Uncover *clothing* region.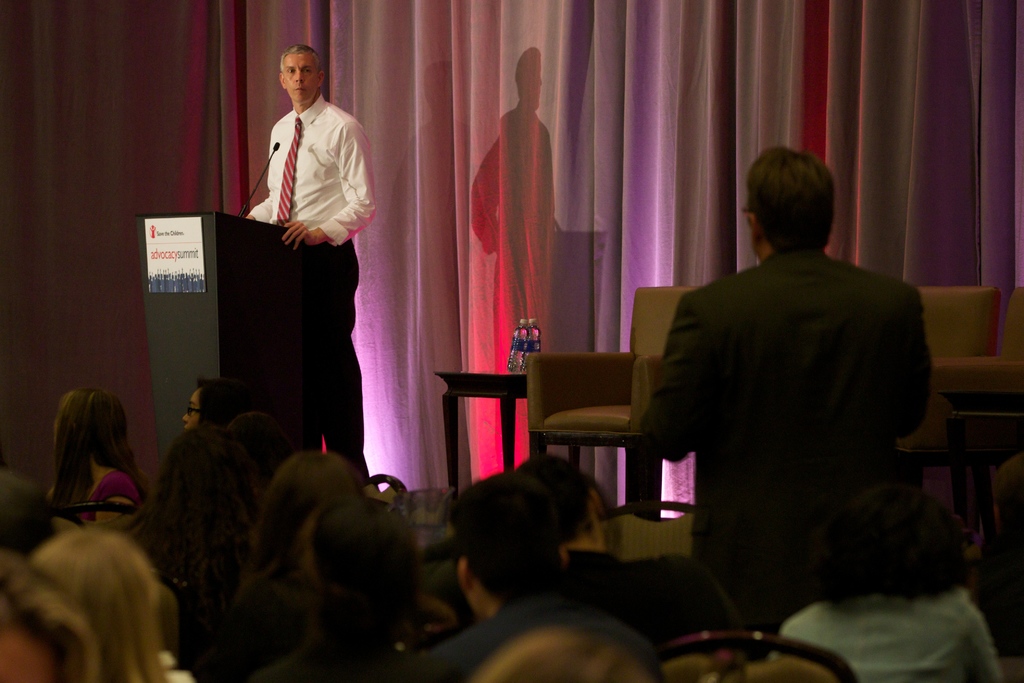
Uncovered: x1=632, y1=197, x2=946, y2=652.
